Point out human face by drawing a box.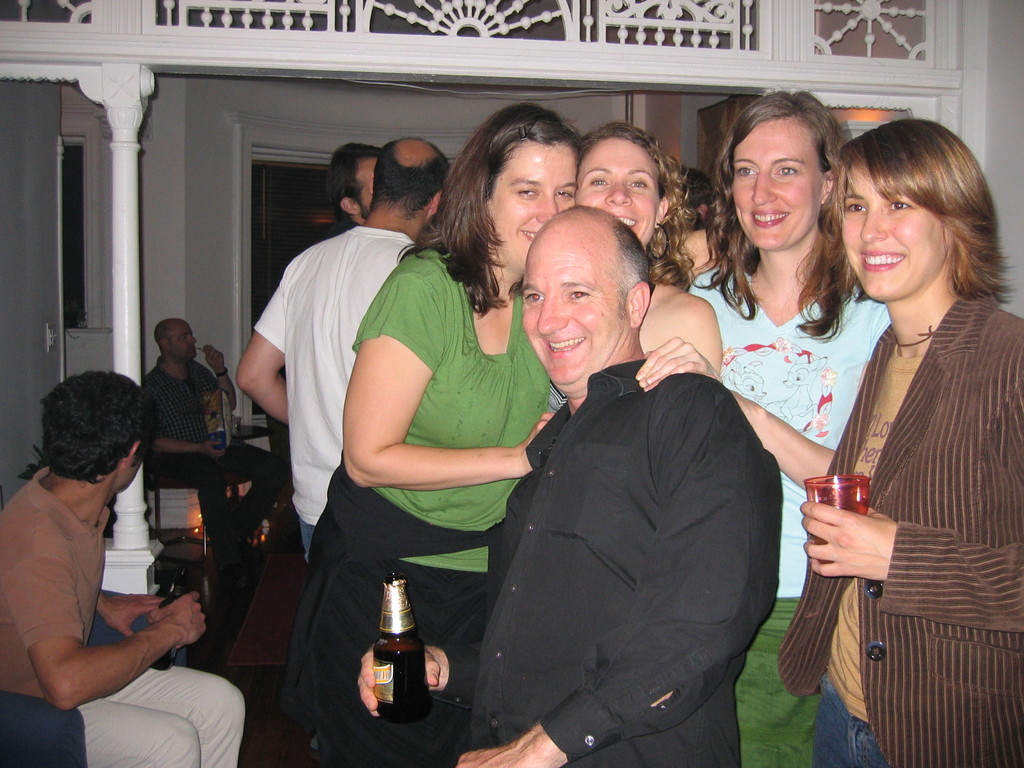
pyautogui.locateOnScreen(170, 324, 196, 362).
